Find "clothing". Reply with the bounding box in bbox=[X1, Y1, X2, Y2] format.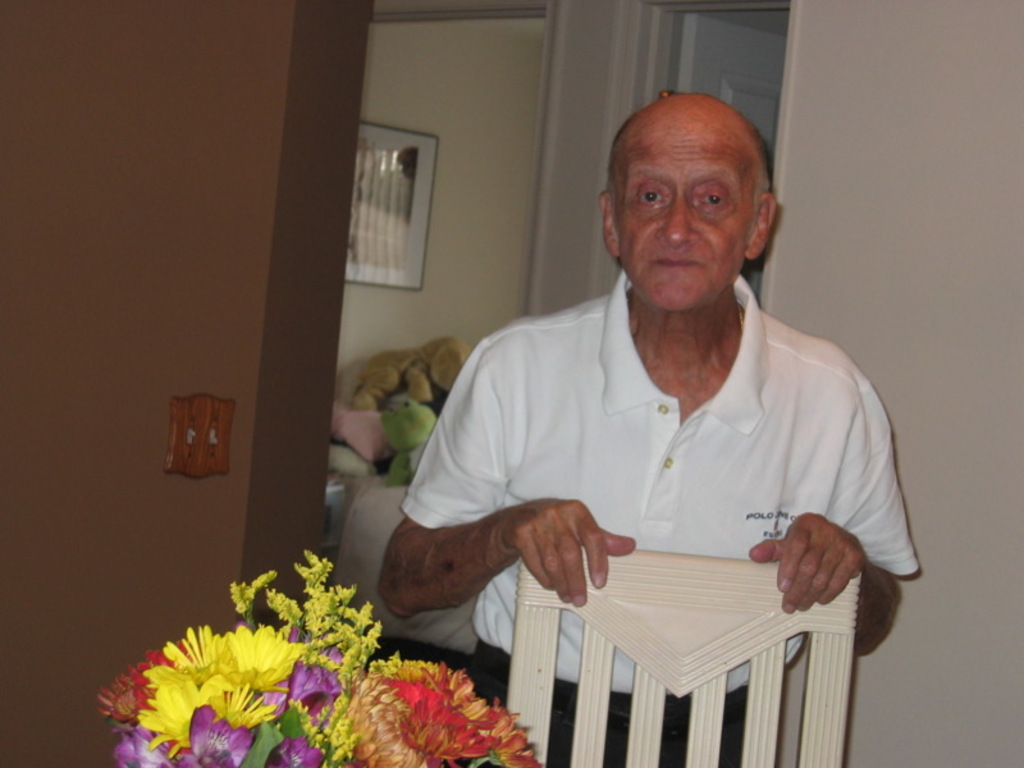
bbox=[397, 234, 911, 694].
